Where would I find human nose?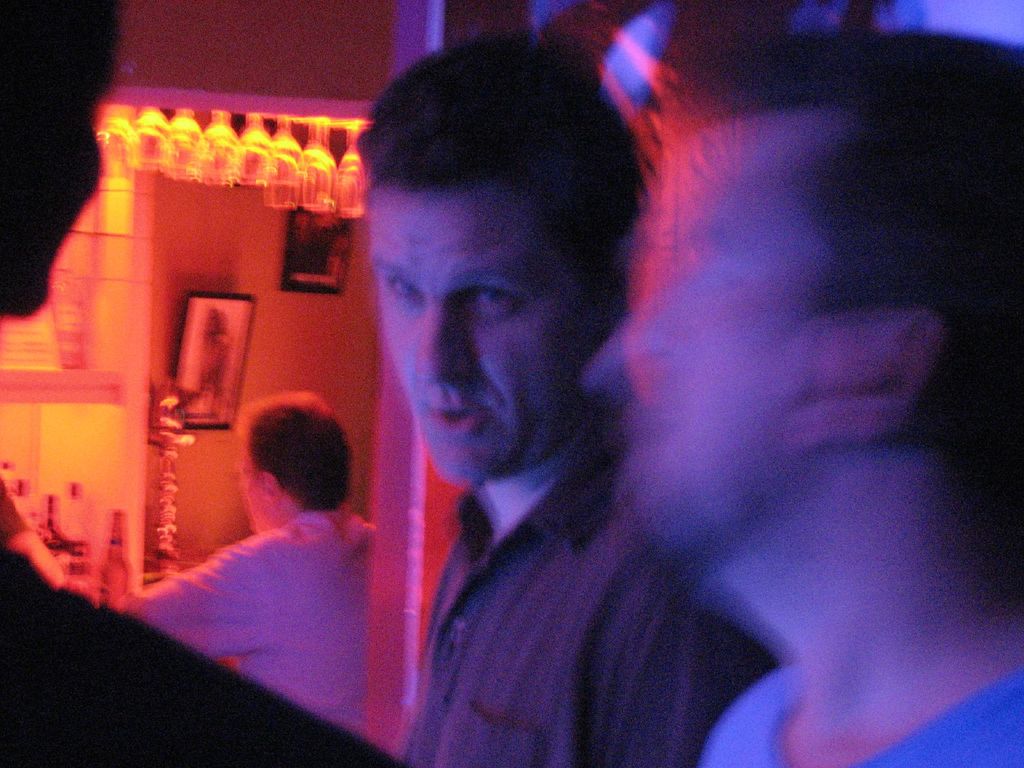
At detection(627, 273, 698, 371).
